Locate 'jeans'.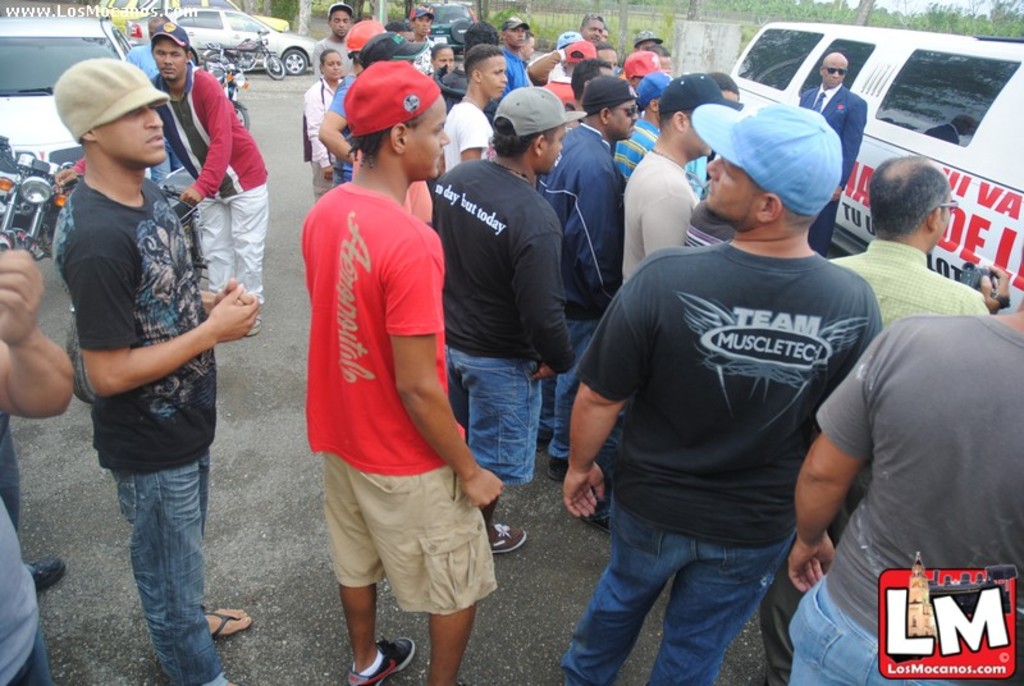
Bounding box: [left=438, top=342, right=541, bottom=485].
